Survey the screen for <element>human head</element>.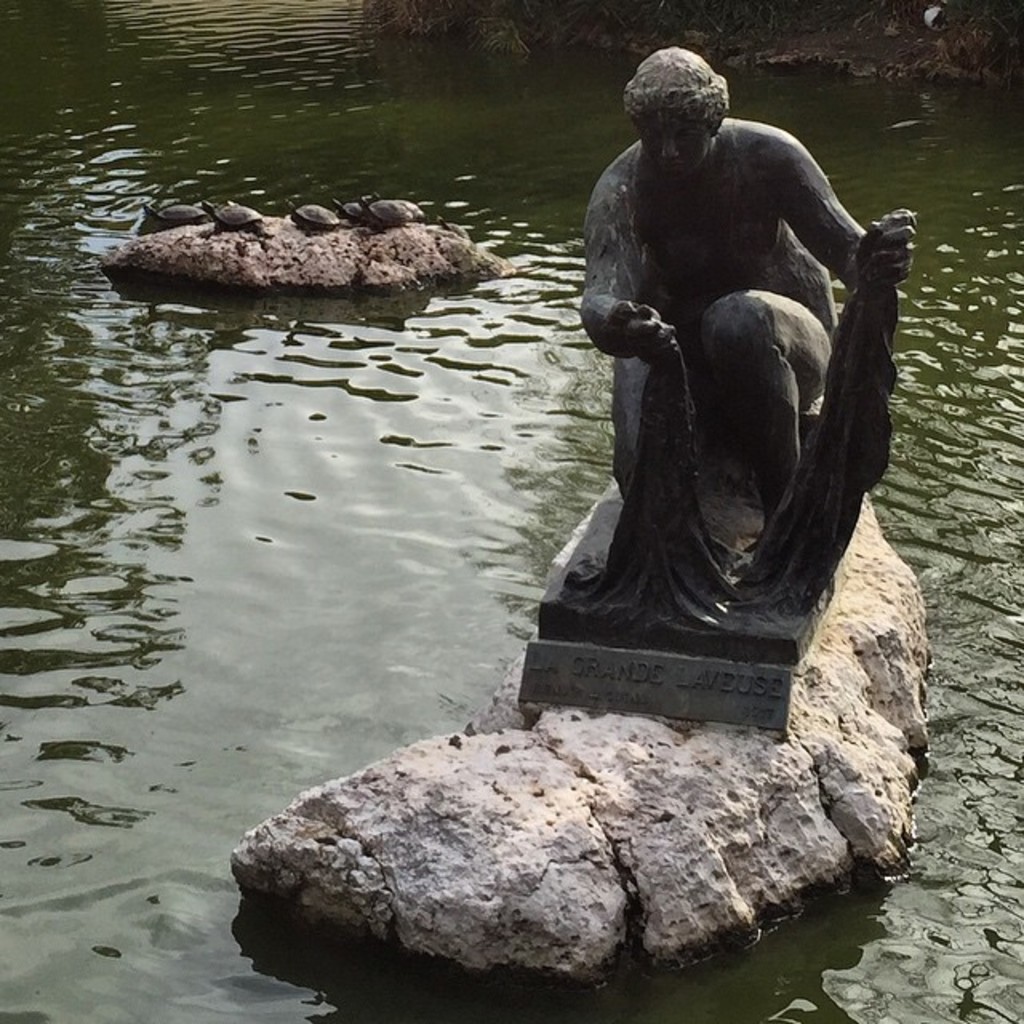
Survey found: (626,54,725,187).
